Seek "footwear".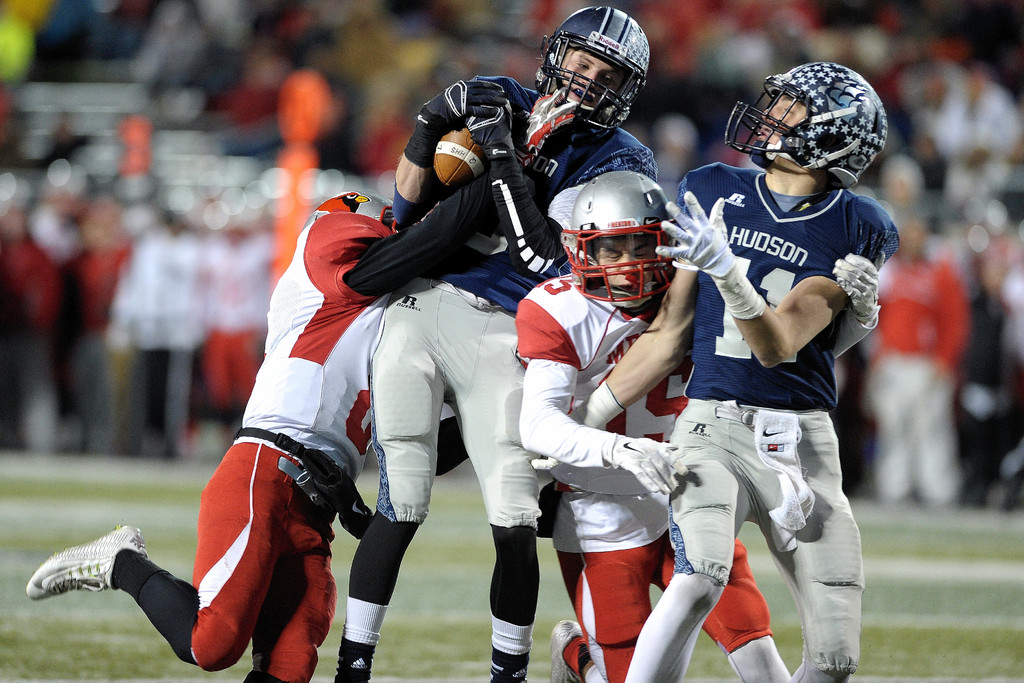
<box>547,620,588,682</box>.
